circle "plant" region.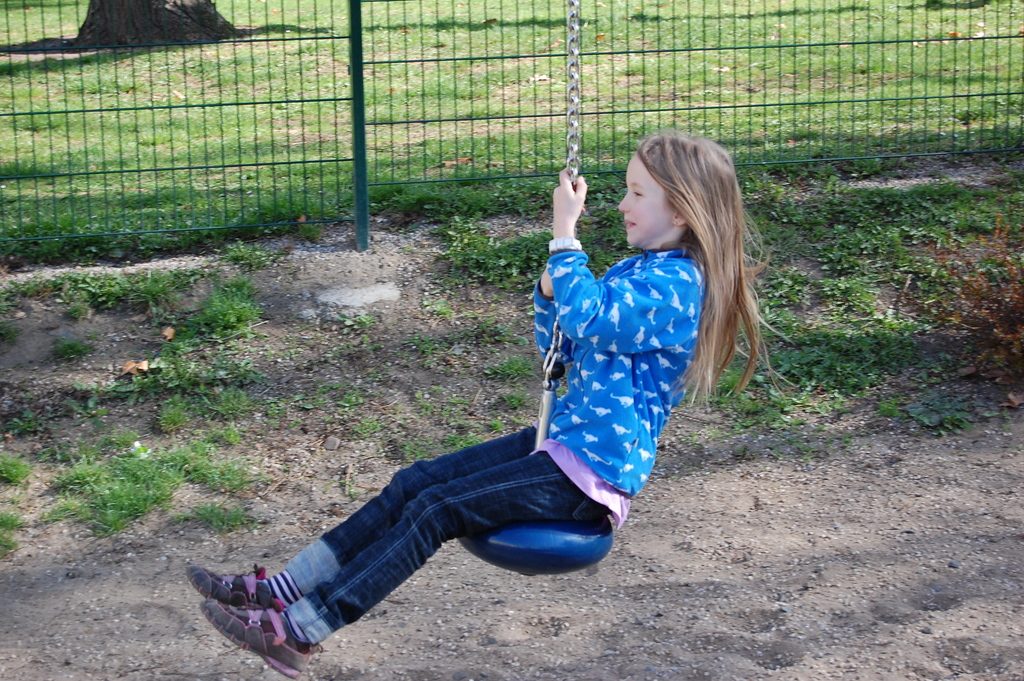
Region: detection(436, 295, 454, 313).
